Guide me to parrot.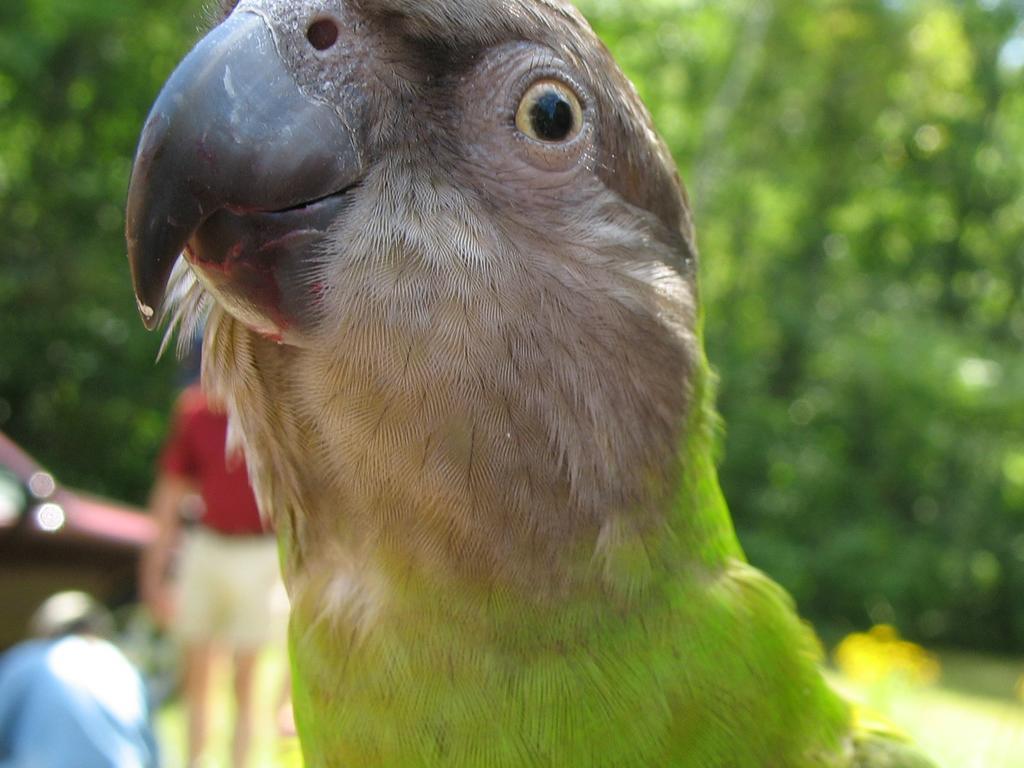
Guidance: [120,0,944,767].
